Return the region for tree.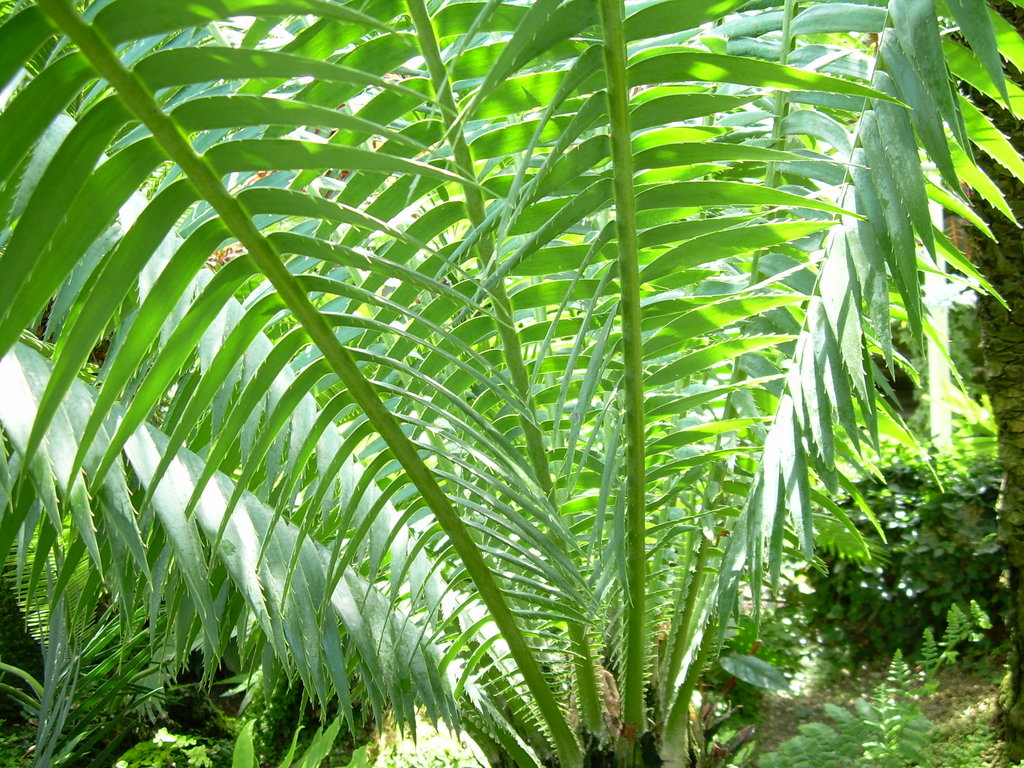
[x1=17, y1=0, x2=1023, y2=737].
